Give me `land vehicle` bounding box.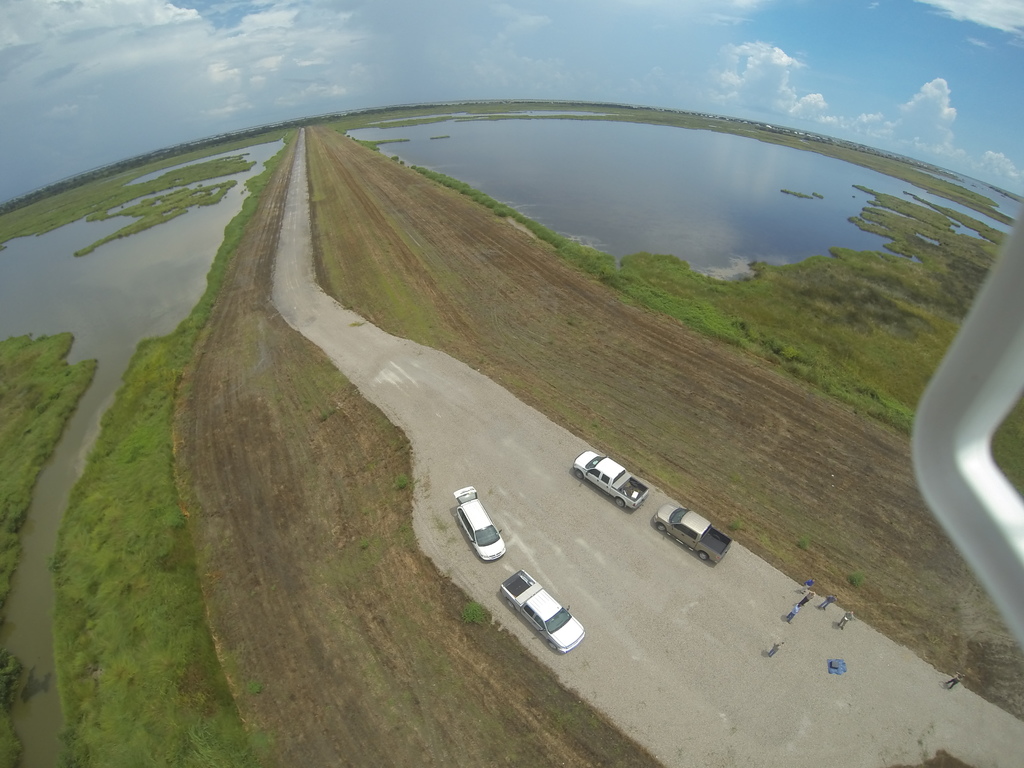
box(452, 487, 506, 559).
